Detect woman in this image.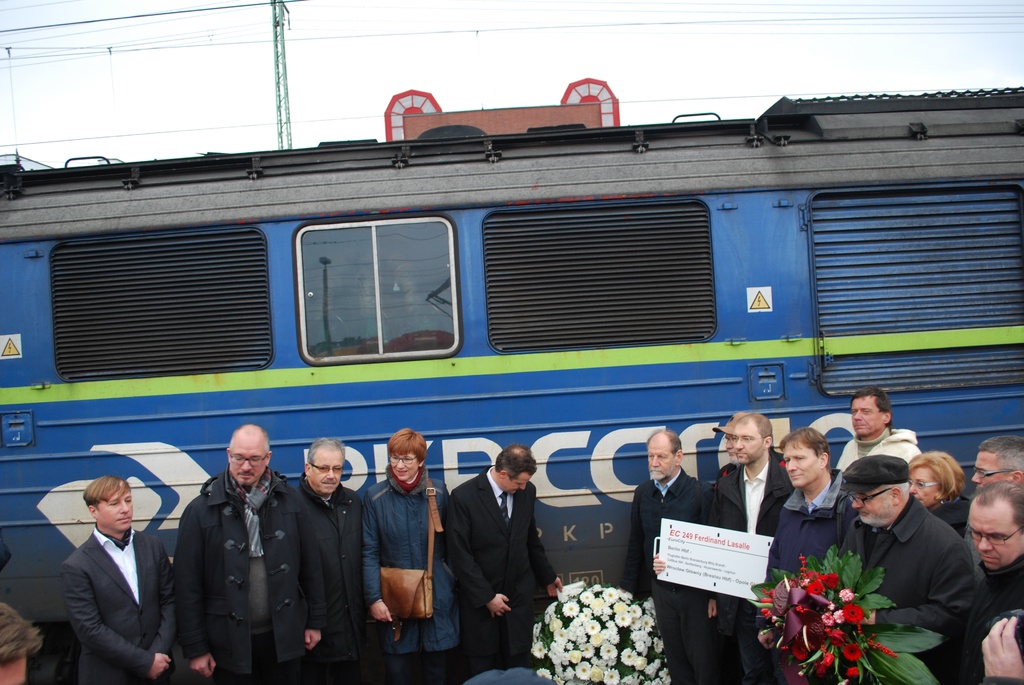
Detection: {"x1": 360, "y1": 428, "x2": 462, "y2": 684}.
